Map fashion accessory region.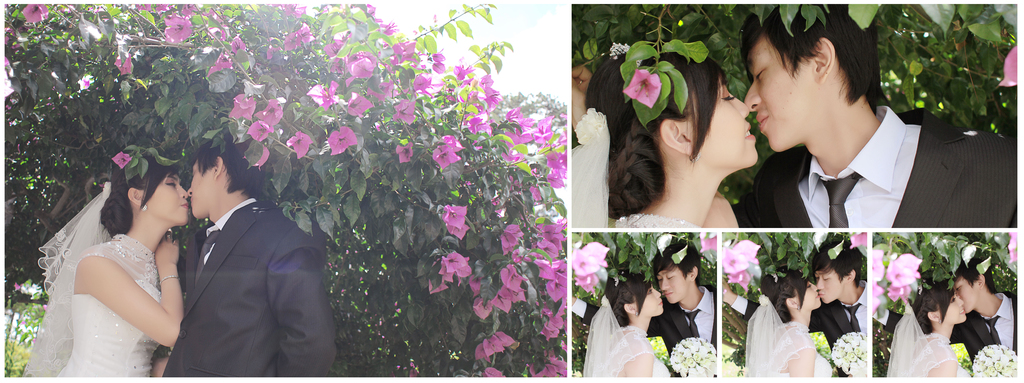
Mapped to rect(934, 320, 941, 325).
